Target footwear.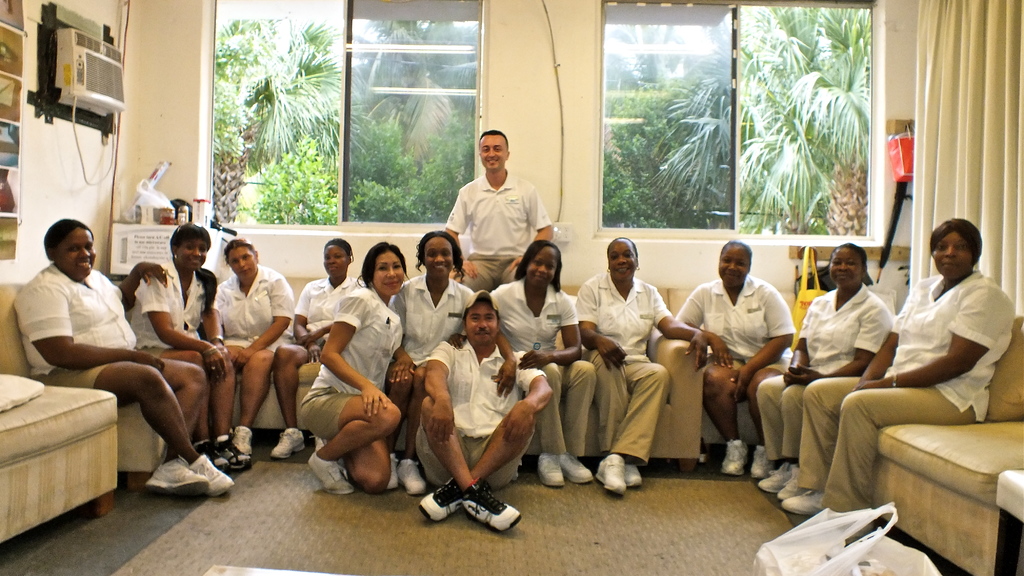
Target region: pyautogui.locateOnScreen(777, 475, 801, 500).
